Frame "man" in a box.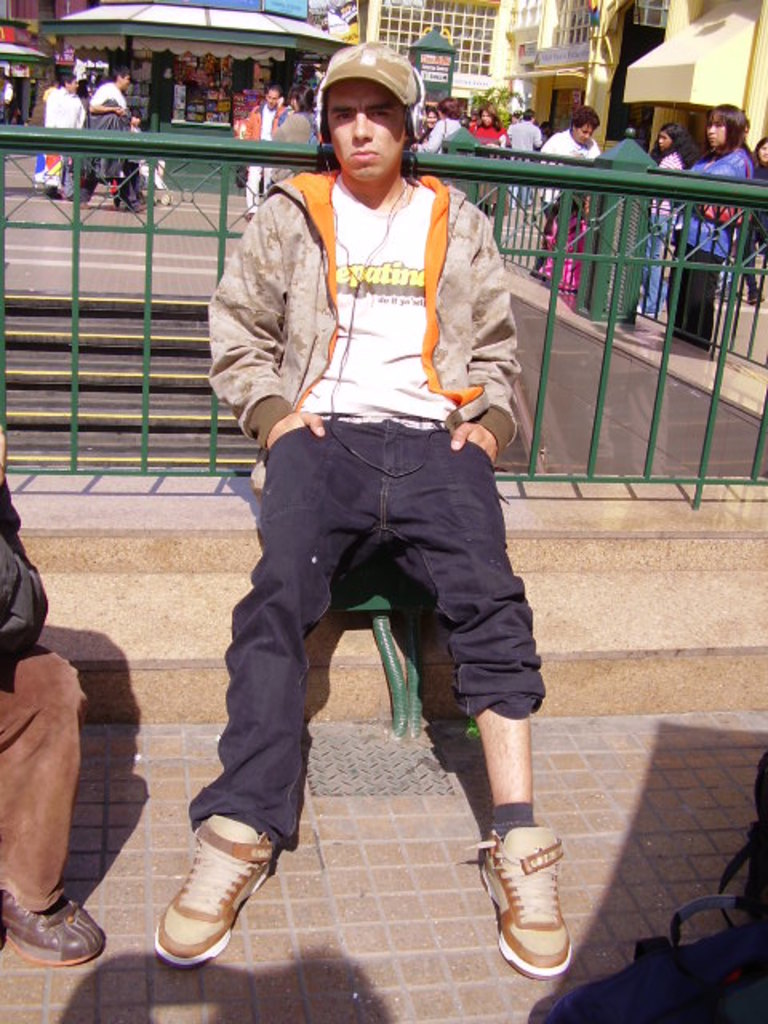
pyautogui.locateOnScreen(531, 104, 598, 272).
